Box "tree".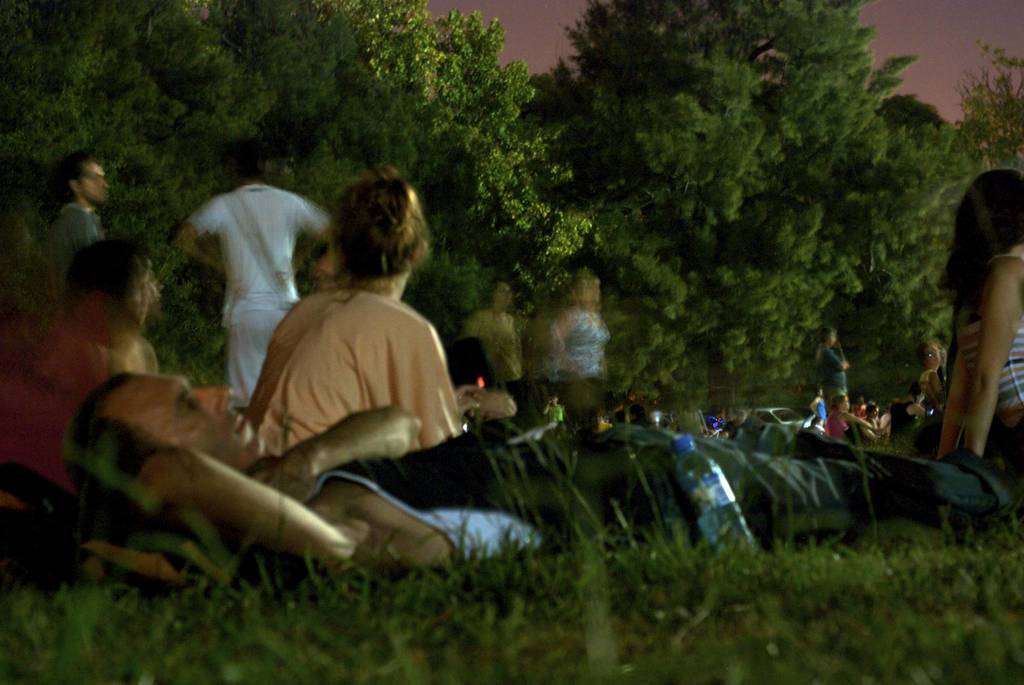
521 3 968 402.
